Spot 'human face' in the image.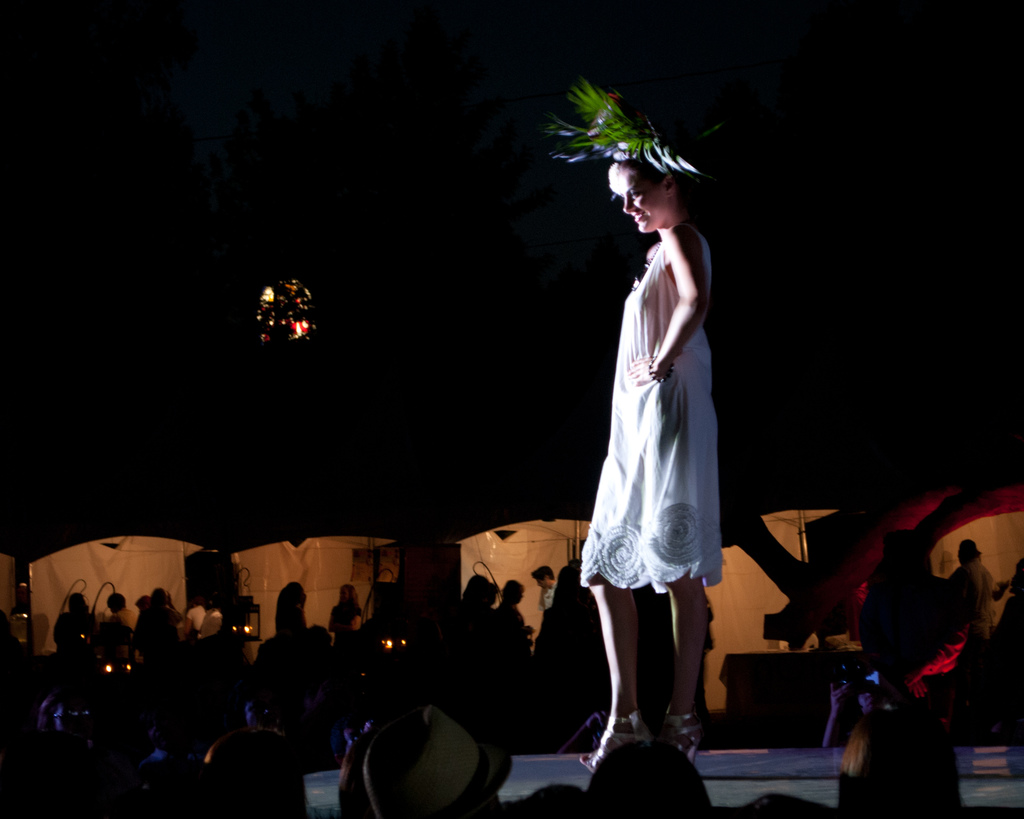
'human face' found at x1=605, y1=168, x2=662, y2=231.
